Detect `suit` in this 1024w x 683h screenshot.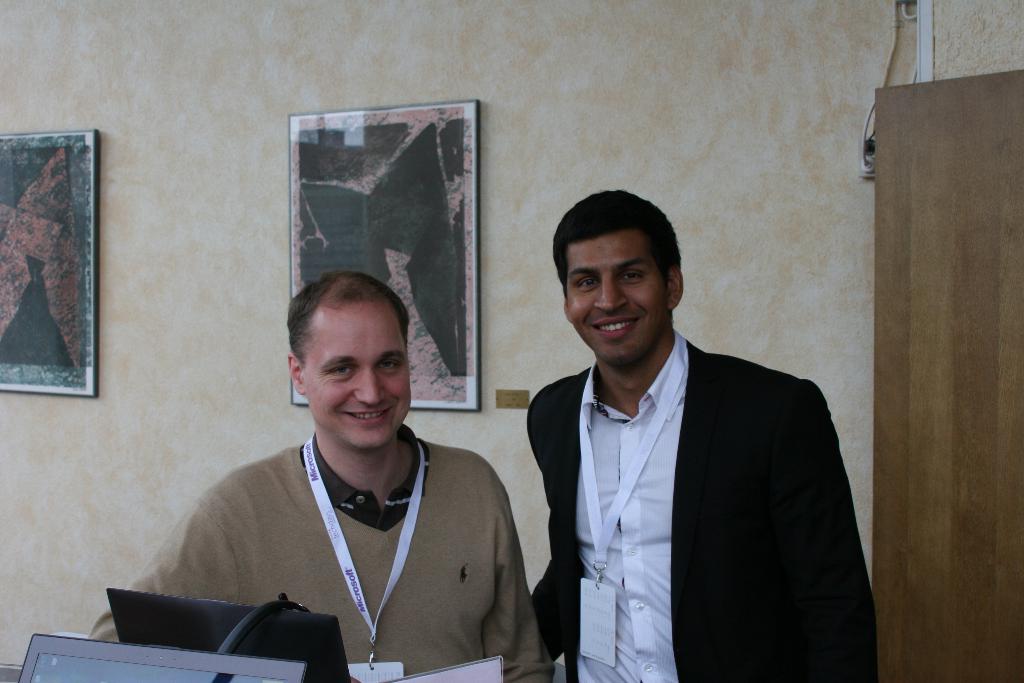
Detection: 519,276,878,675.
